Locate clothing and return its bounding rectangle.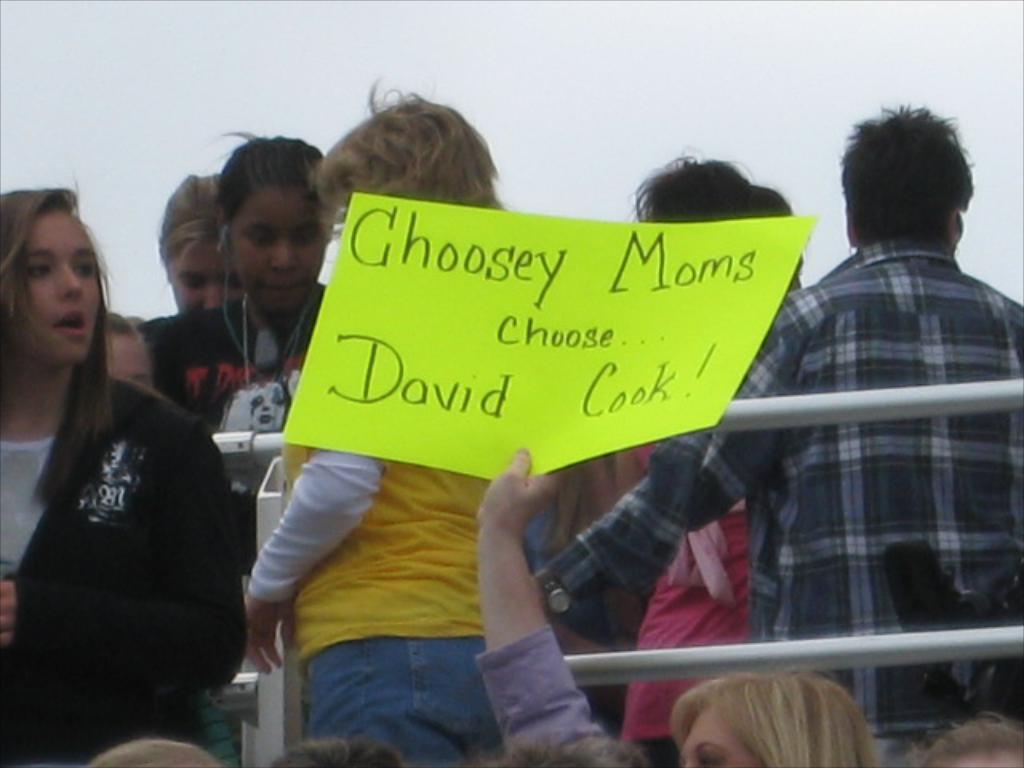
Rect(237, 344, 515, 766).
